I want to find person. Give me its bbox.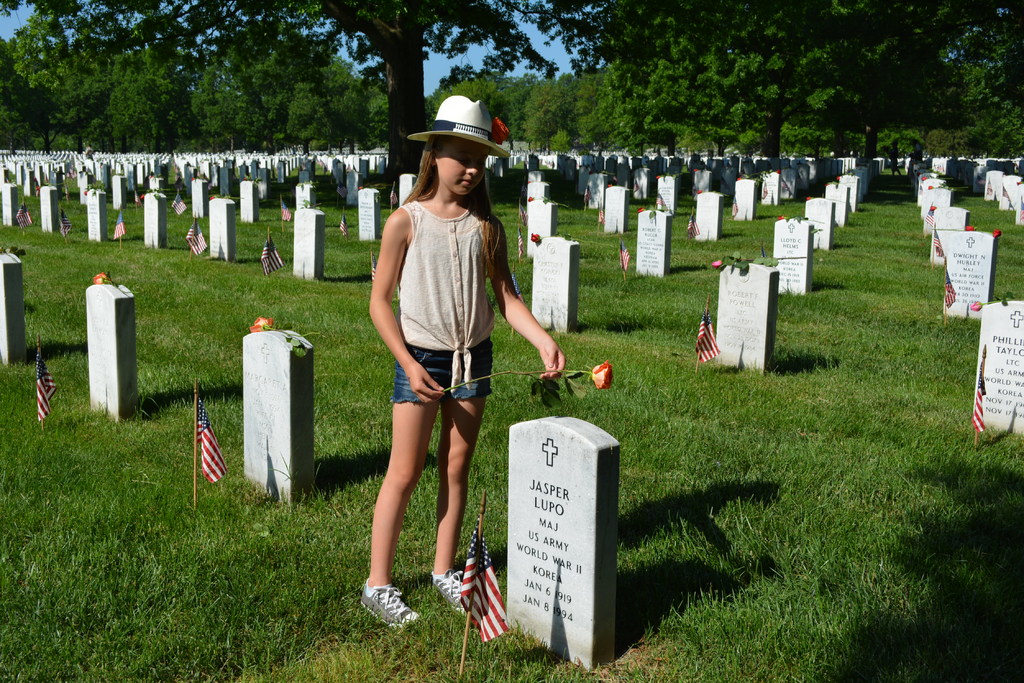
[left=364, top=108, right=526, bottom=618].
